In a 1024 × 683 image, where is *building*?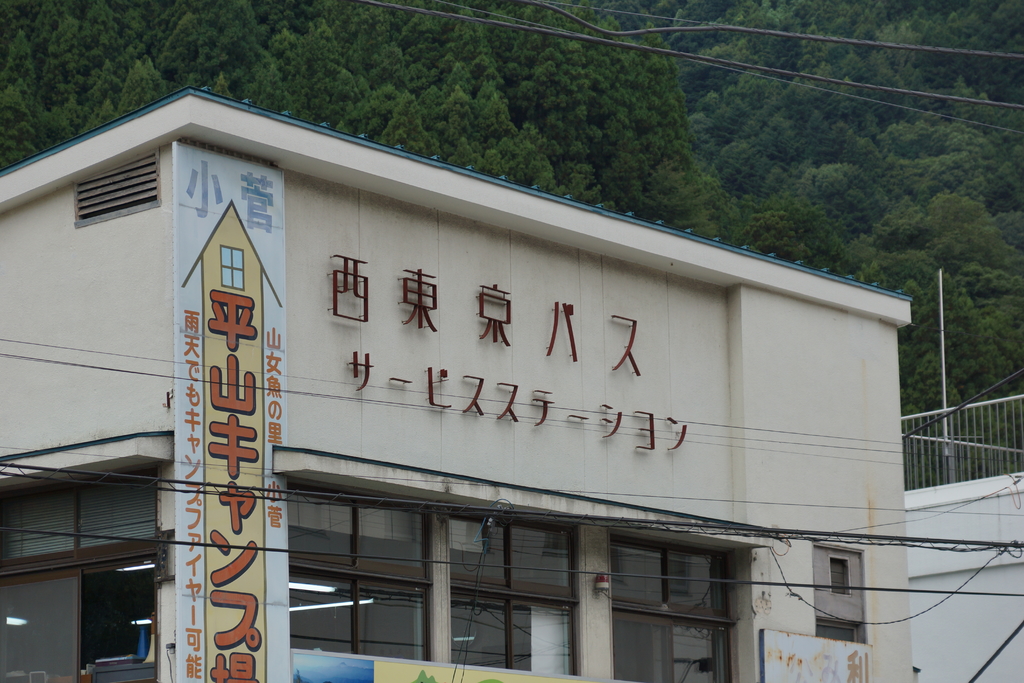
[0,89,915,682].
